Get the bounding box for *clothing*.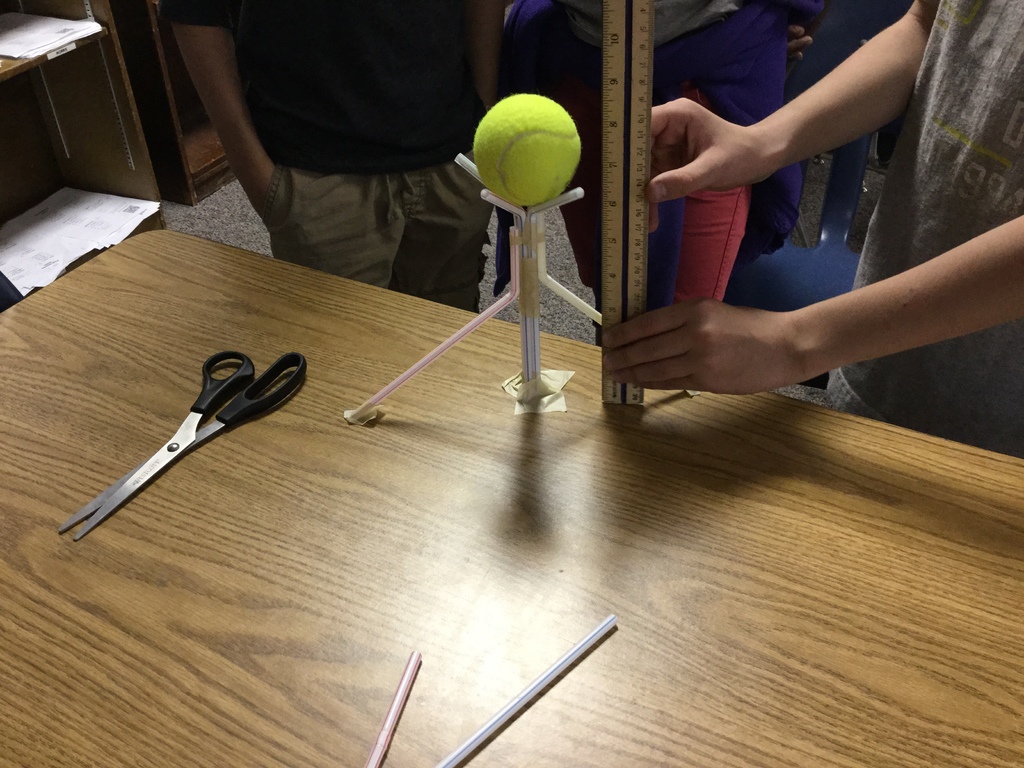
<region>822, 0, 1023, 466</region>.
